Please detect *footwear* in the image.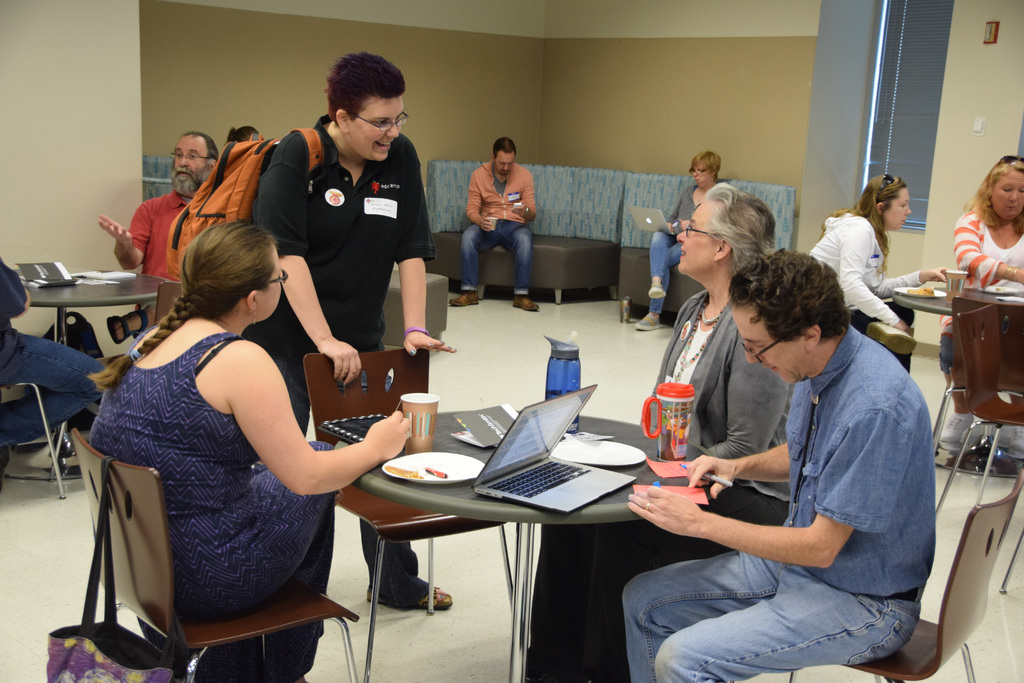
{"x1": 990, "y1": 424, "x2": 1023, "y2": 450}.
